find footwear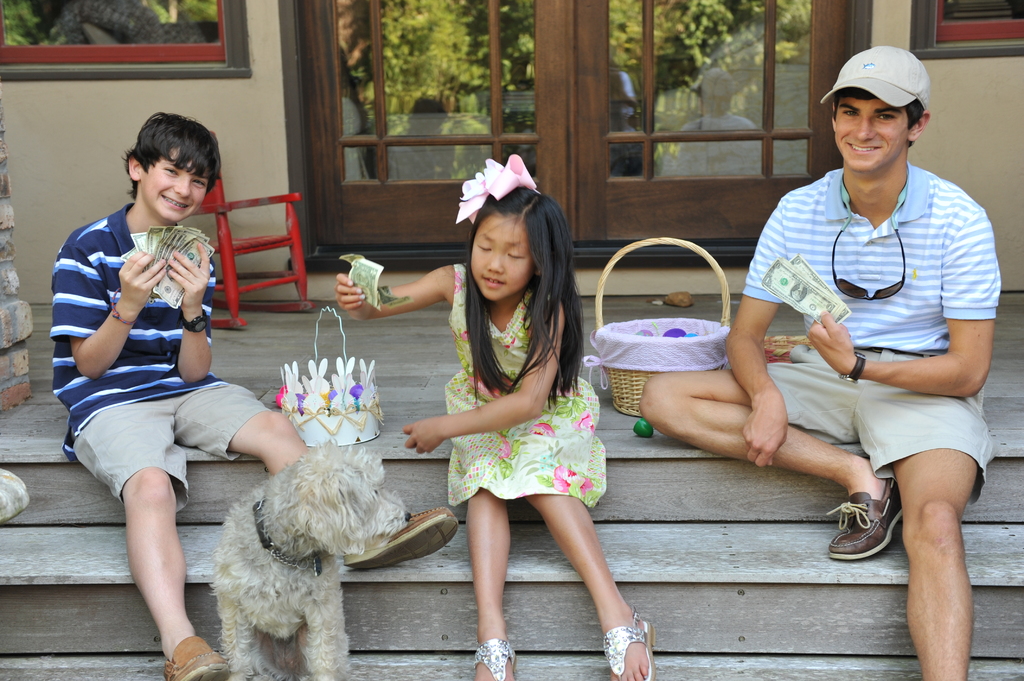
BBox(161, 634, 230, 680)
